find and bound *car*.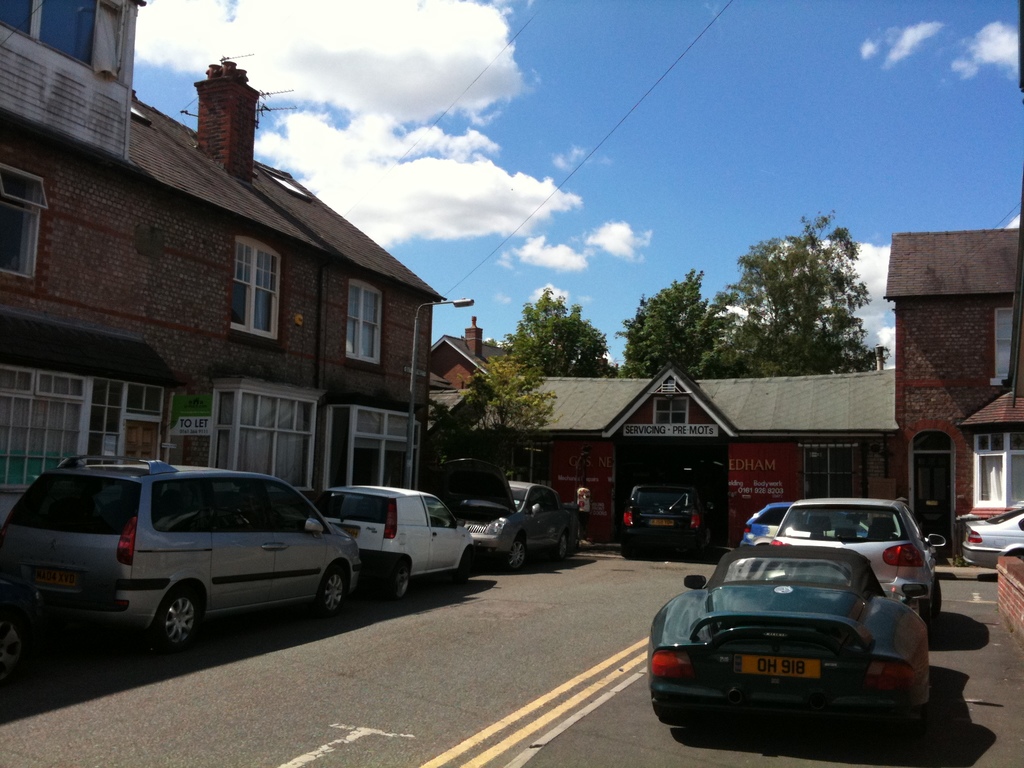
Bound: [x1=765, y1=492, x2=948, y2=616].
